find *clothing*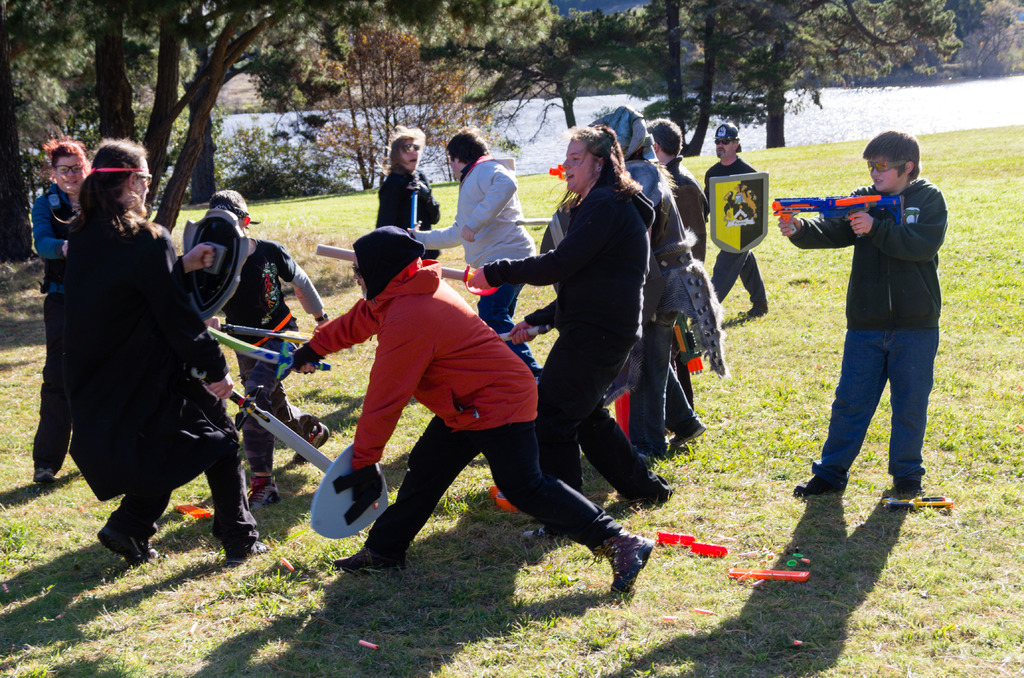
[478,154,669,507]
